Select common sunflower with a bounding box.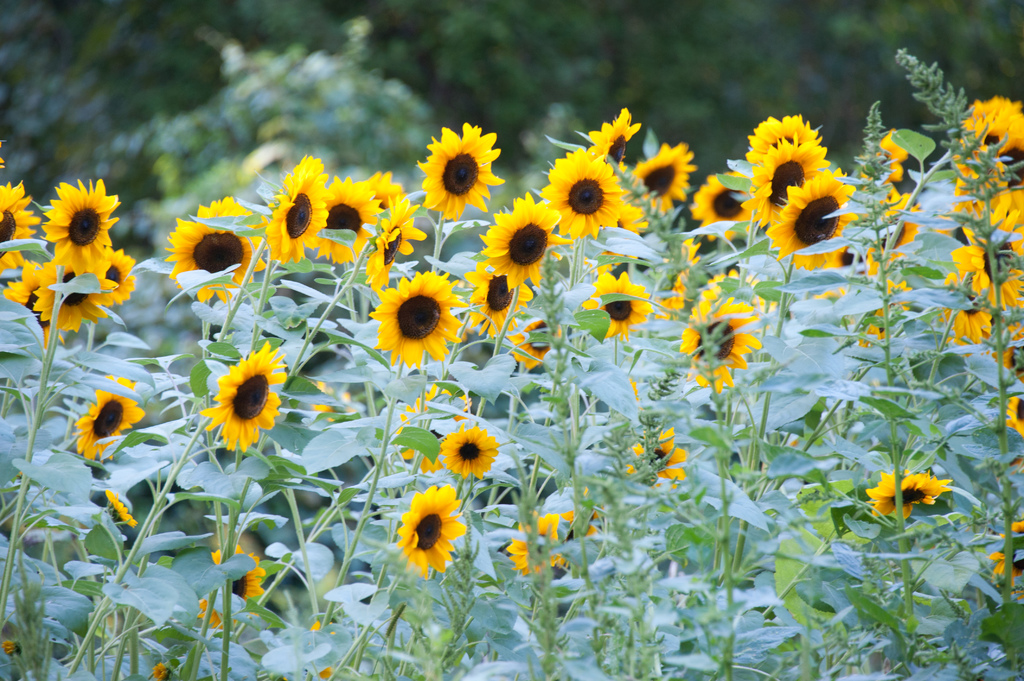
bbox(880, 459, 927, 518).
